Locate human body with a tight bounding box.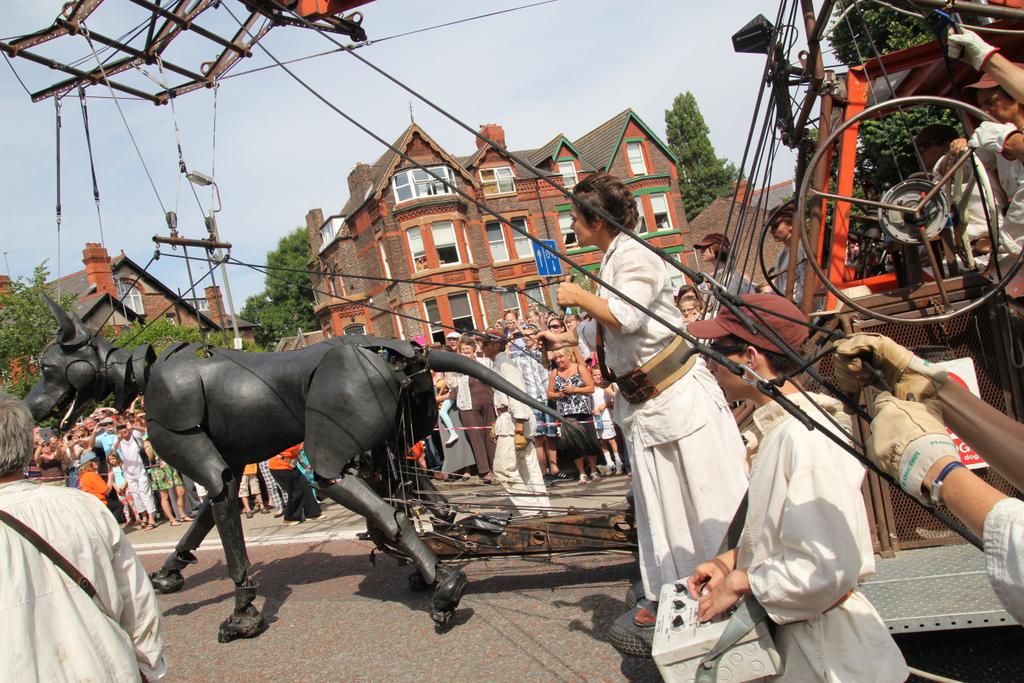
BBox(0, 387, 166, 682).
